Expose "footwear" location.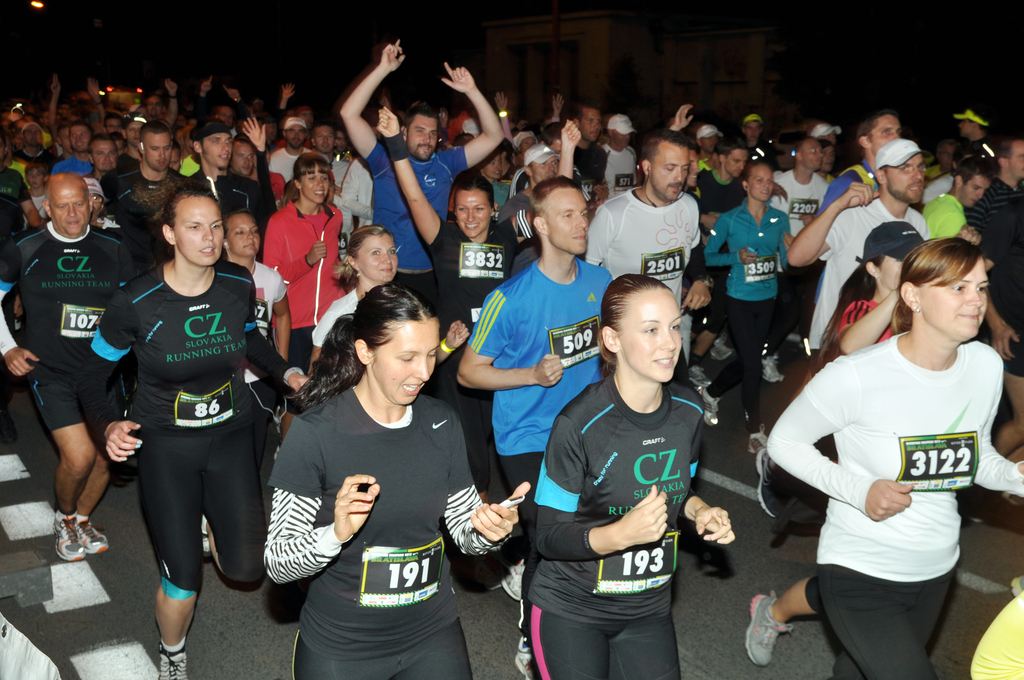
Exposed at left=514, top=636, right=532, bottom=679.
